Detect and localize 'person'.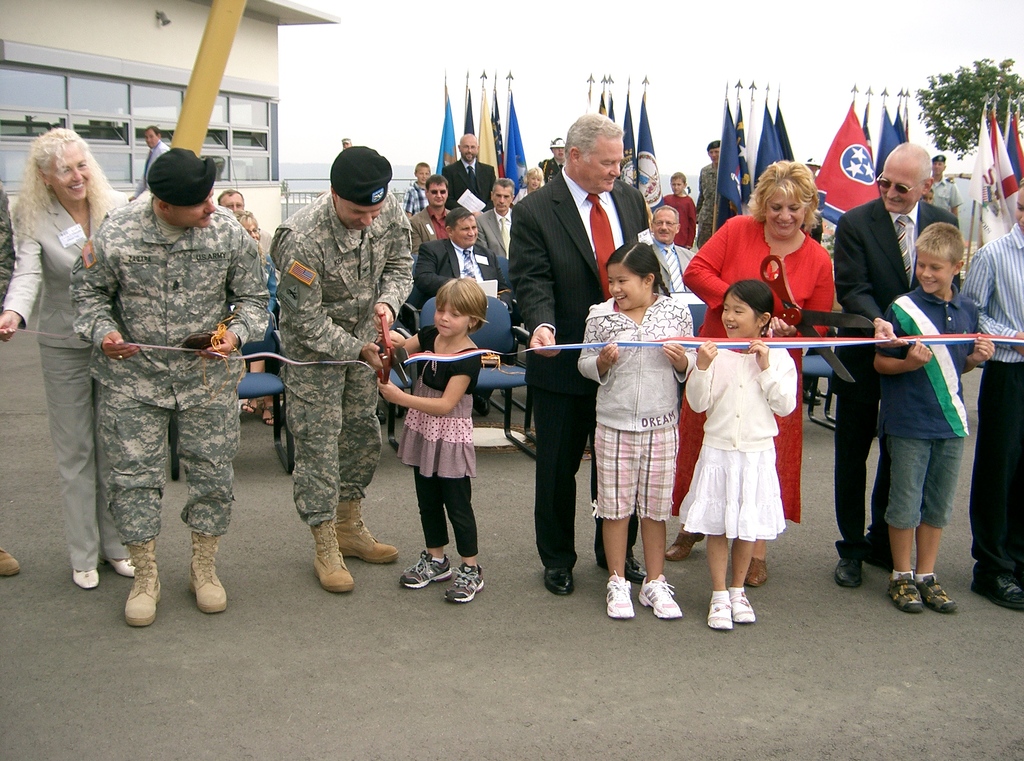
Localized at [x1=136, y1=122, x2=172, y2=192].
